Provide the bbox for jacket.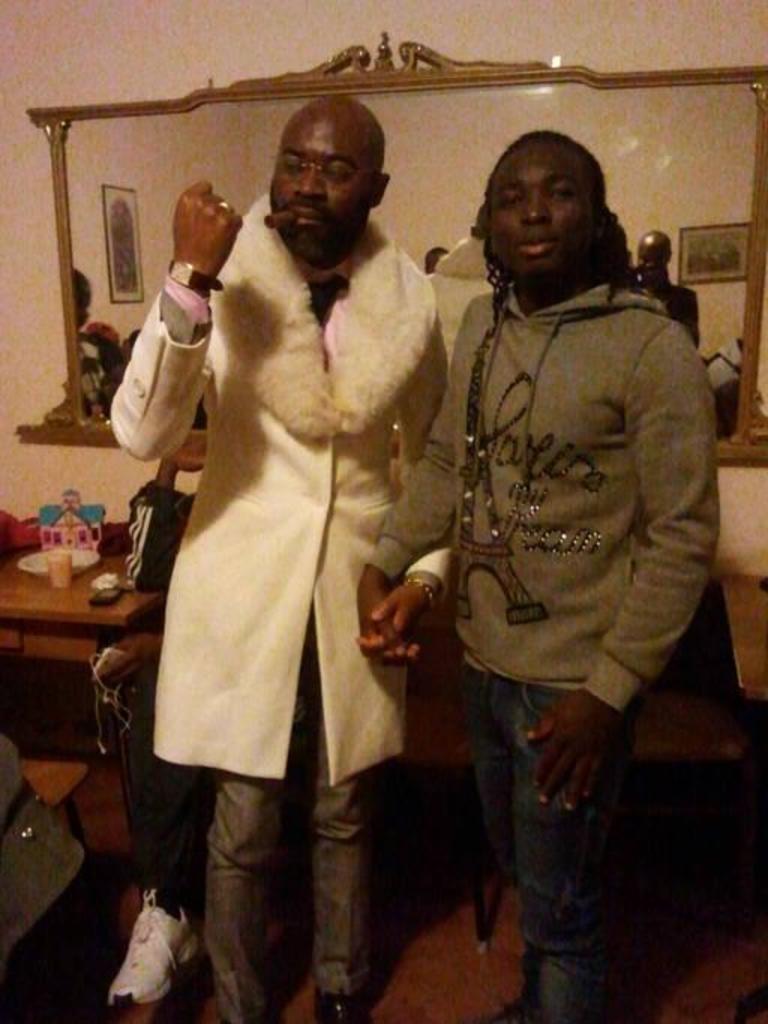
428/165/731/738.
